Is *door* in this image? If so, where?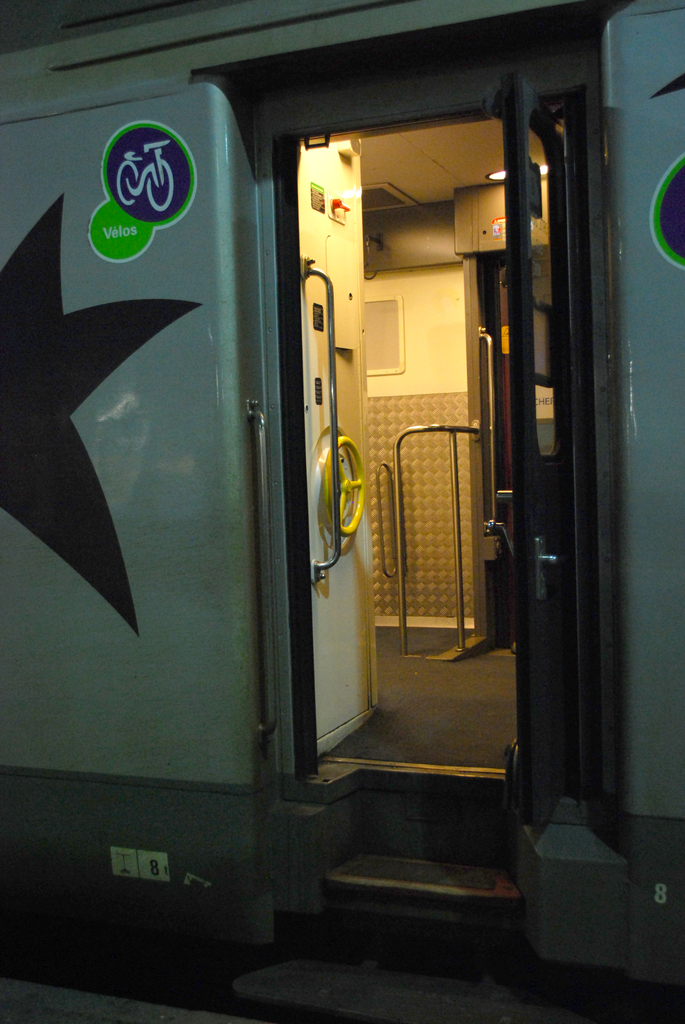
Yes, at 282:125:382:767.
